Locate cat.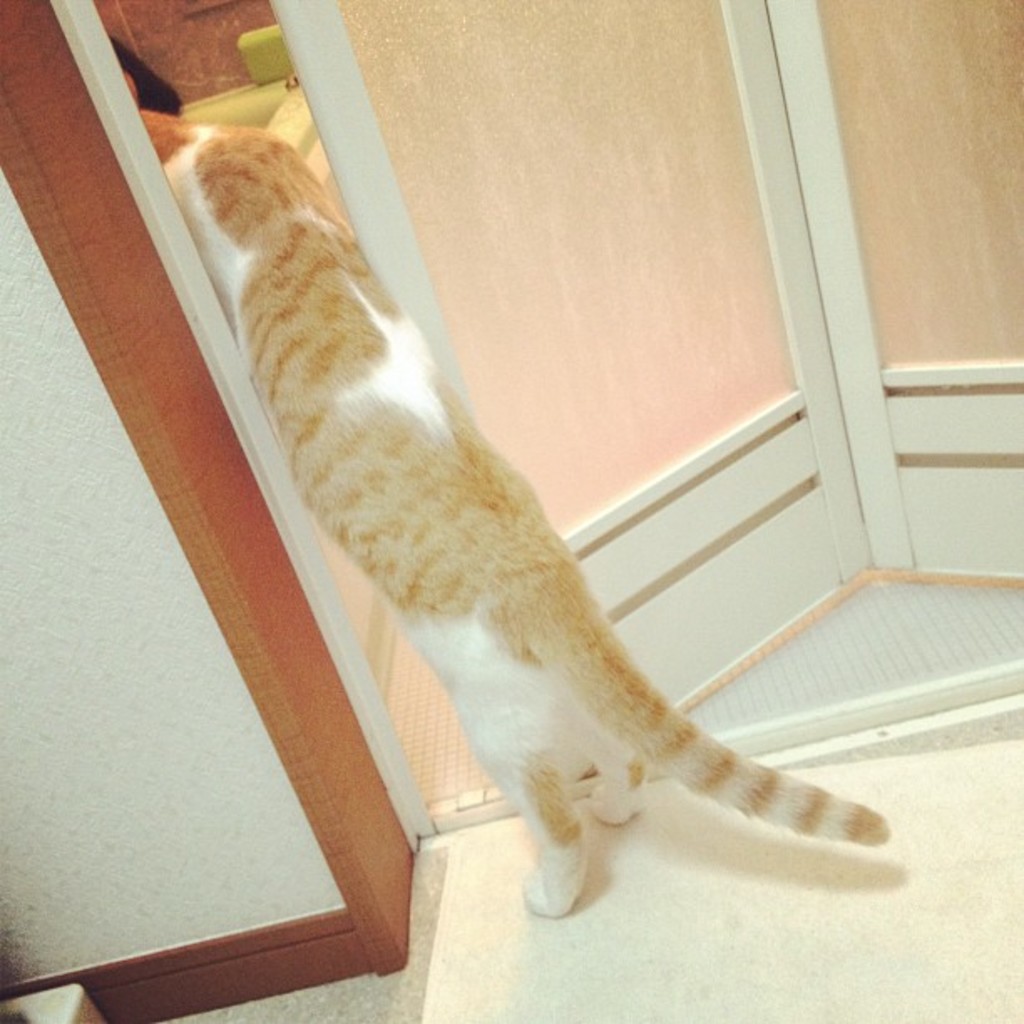
Bounding box: 129:77:895:925.
